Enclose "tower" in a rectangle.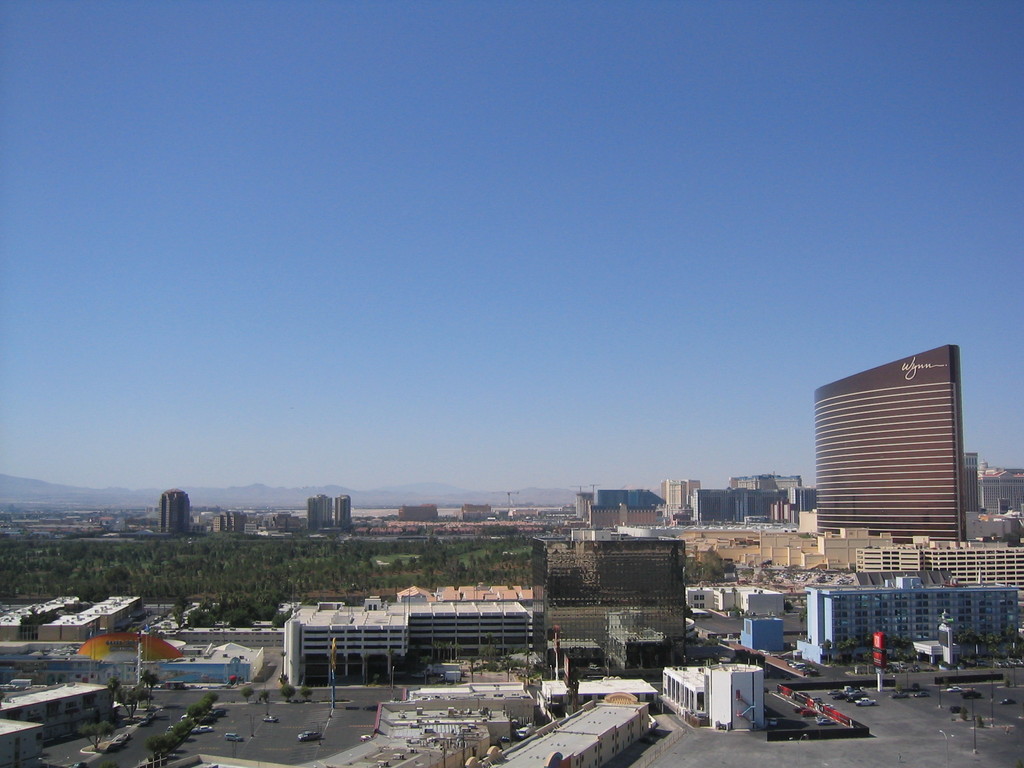
(left=335, top=484, right=353, bottom=527).
